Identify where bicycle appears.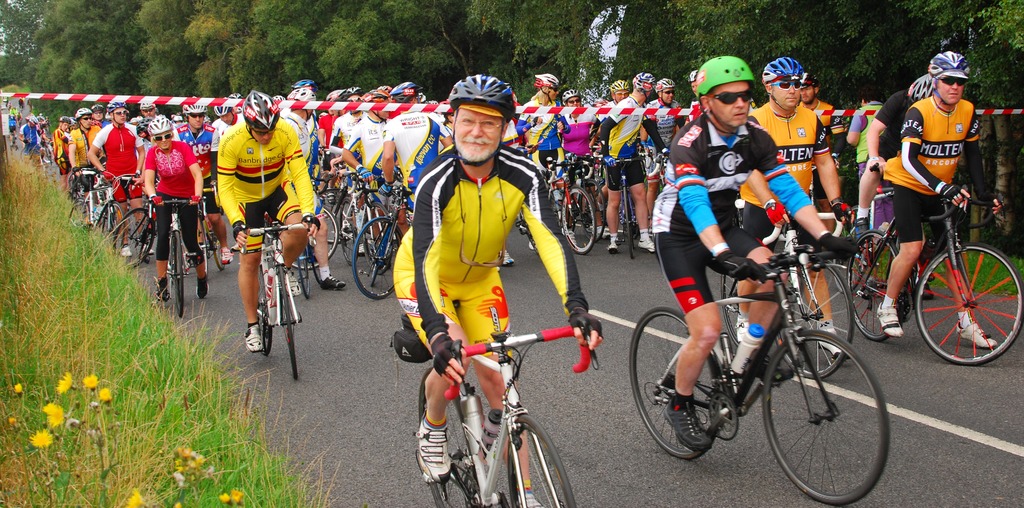
Appears at left=544, top=151, right=598, bottom=253.
